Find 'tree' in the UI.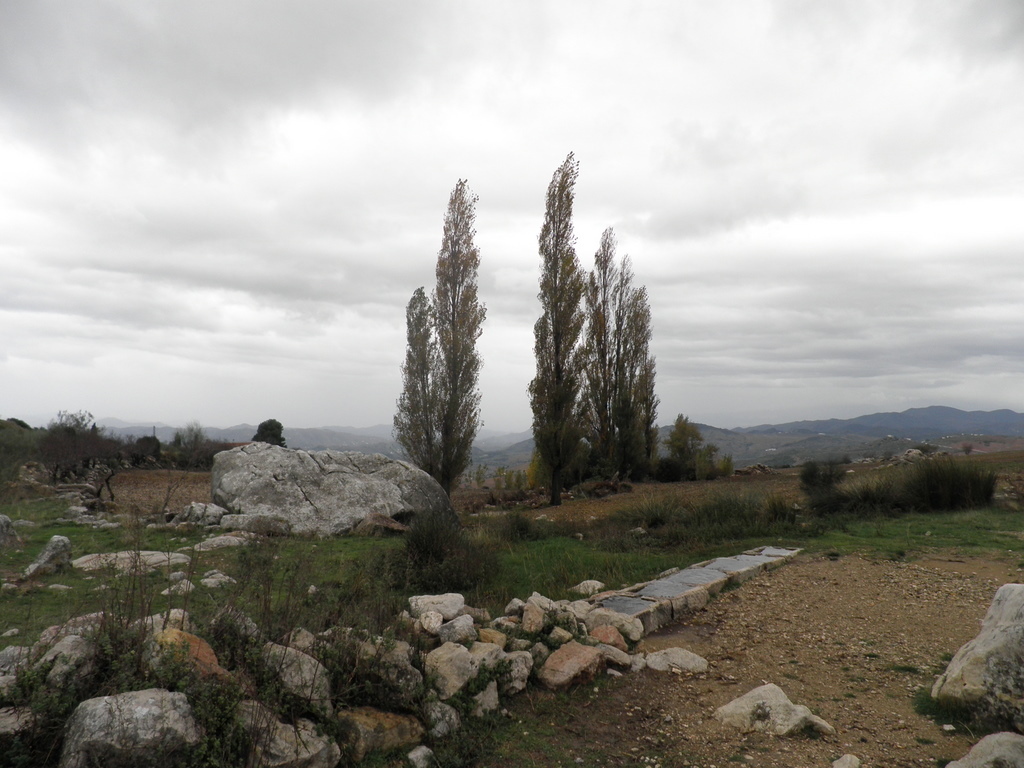
UI element at {"left": 250, "top": 417, "right": 295, "bottom": 448}.
